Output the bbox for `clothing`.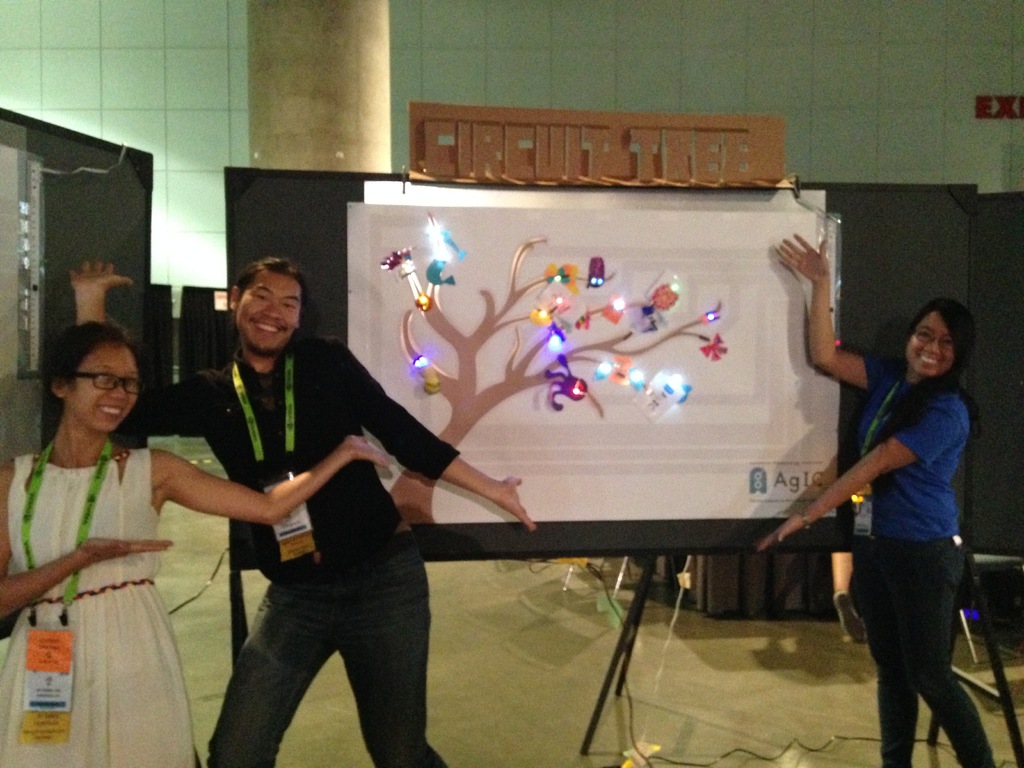
x1=109 y1=317 x2=457 y2=765.
